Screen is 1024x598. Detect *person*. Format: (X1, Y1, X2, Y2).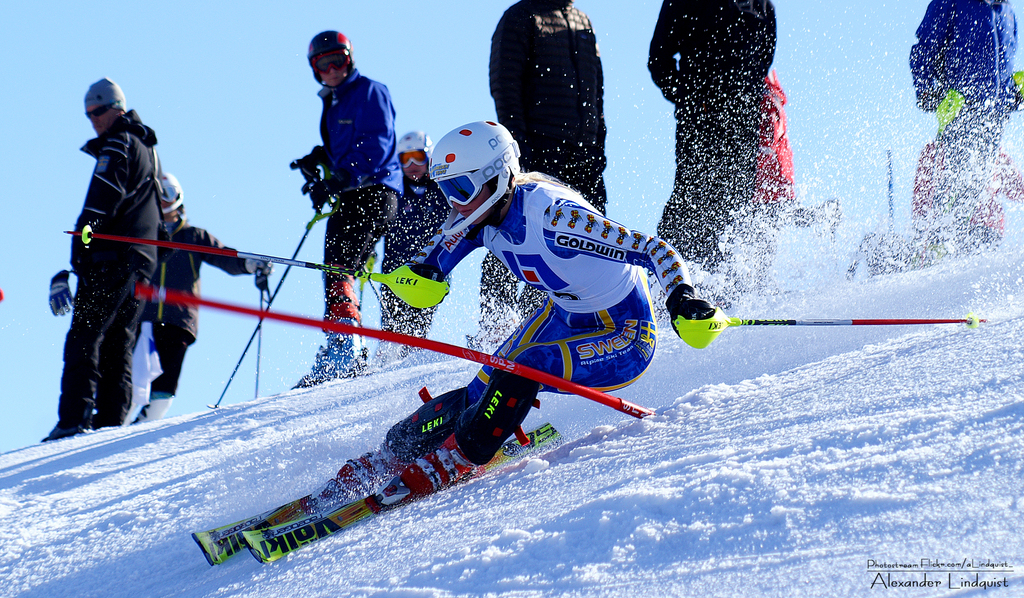
(326, 120, 731, 517).
